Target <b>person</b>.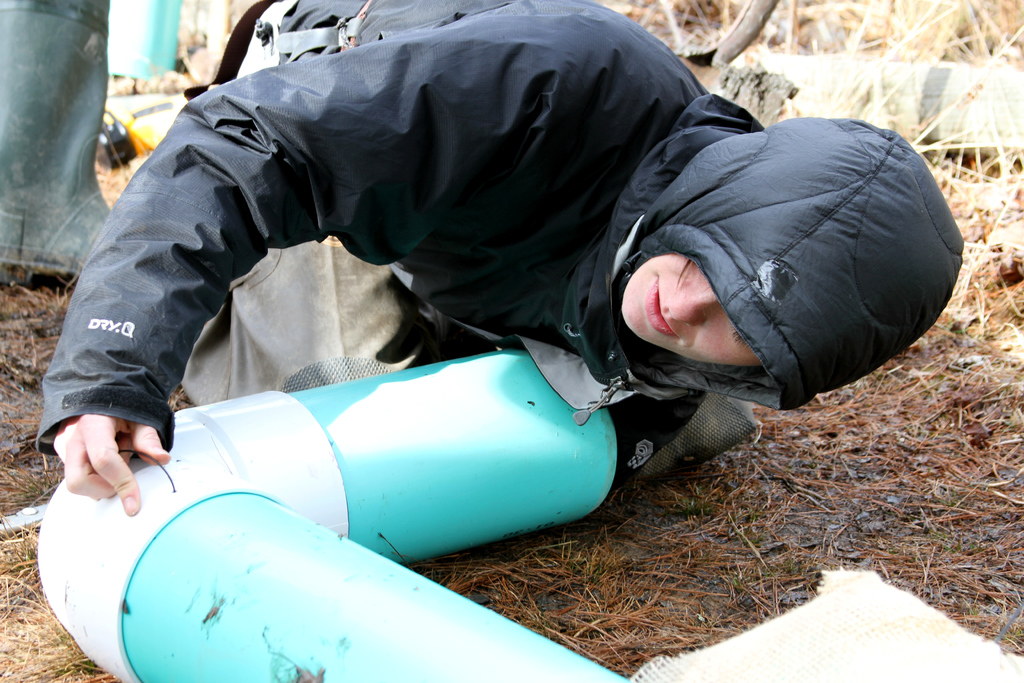
Target region: rect(0, 0, 141, 270).
